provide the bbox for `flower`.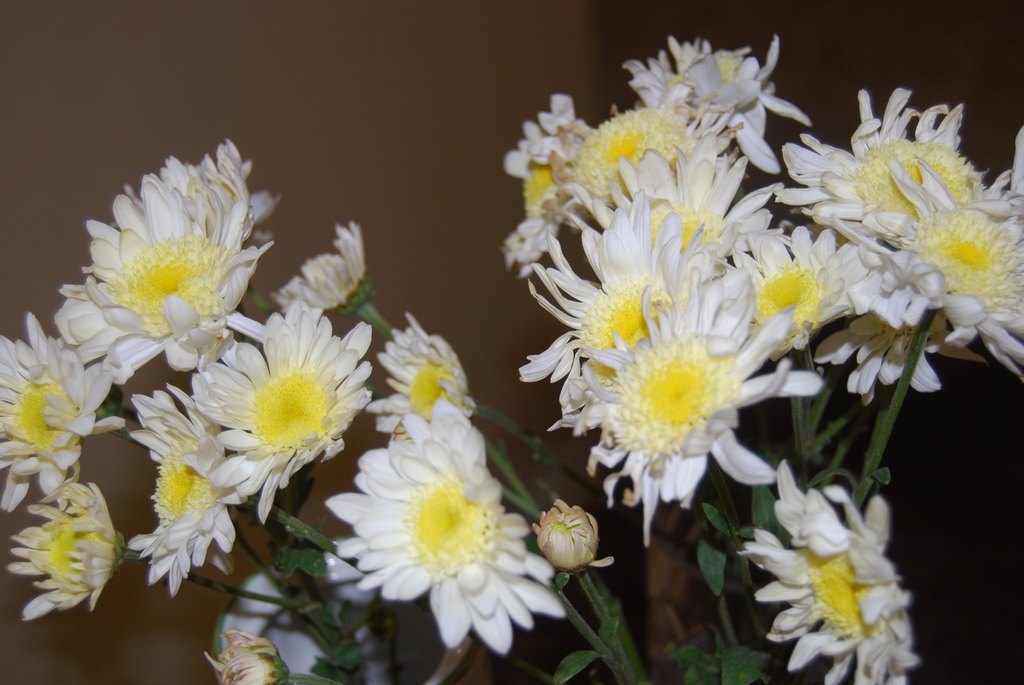
[150,132,269,230].
